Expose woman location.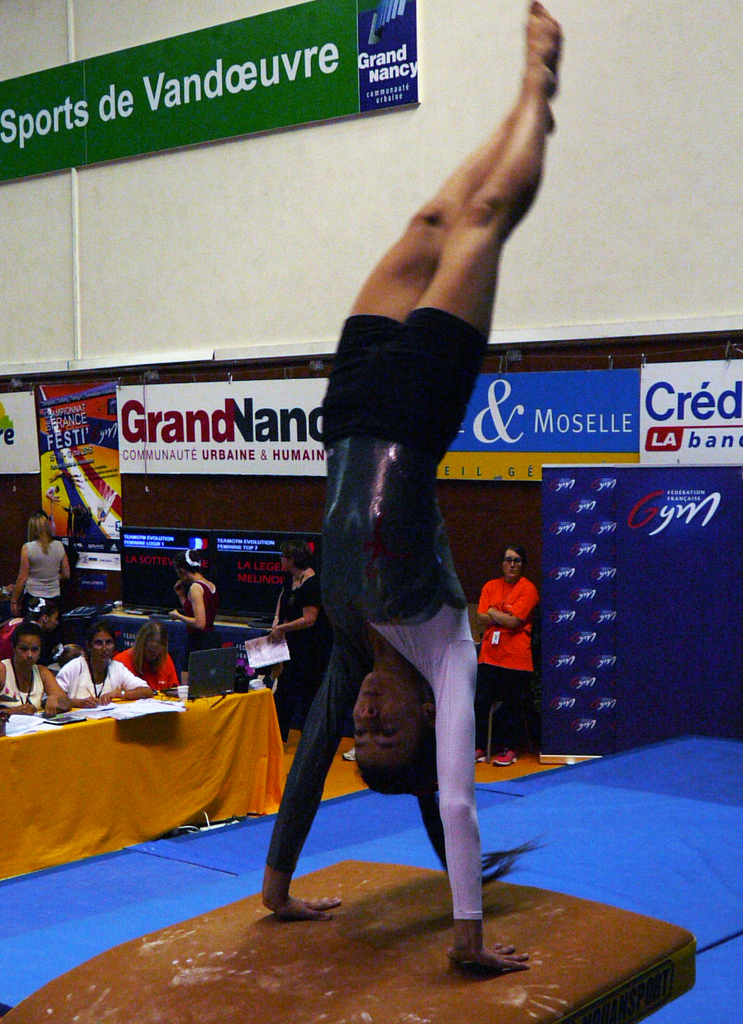
Exposed at 0, 622, 72, 713.
